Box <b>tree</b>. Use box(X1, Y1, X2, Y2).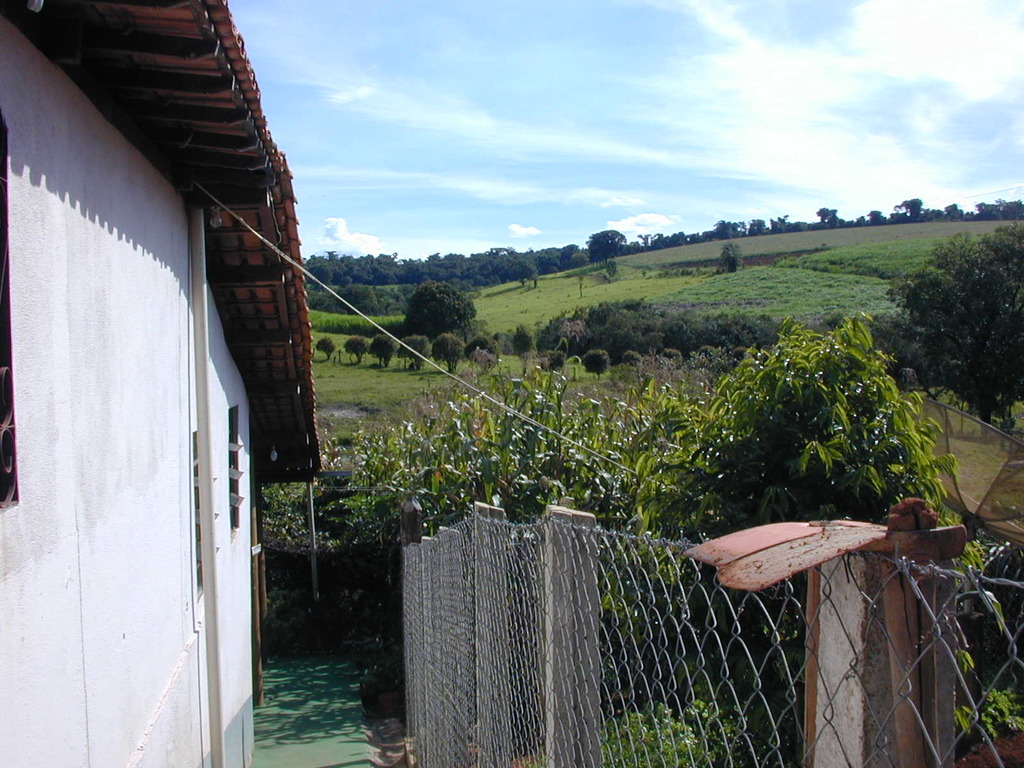
box(882, 216, 1016, 404).
